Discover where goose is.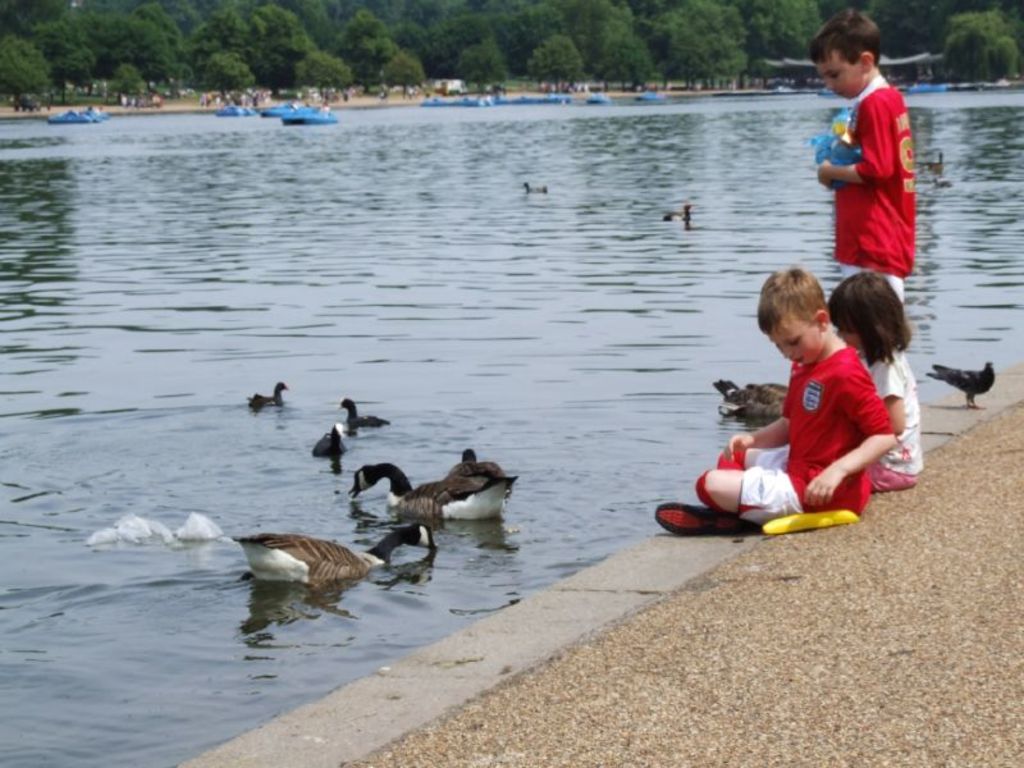
Discovered at rect(312, 424, 346, 458).
